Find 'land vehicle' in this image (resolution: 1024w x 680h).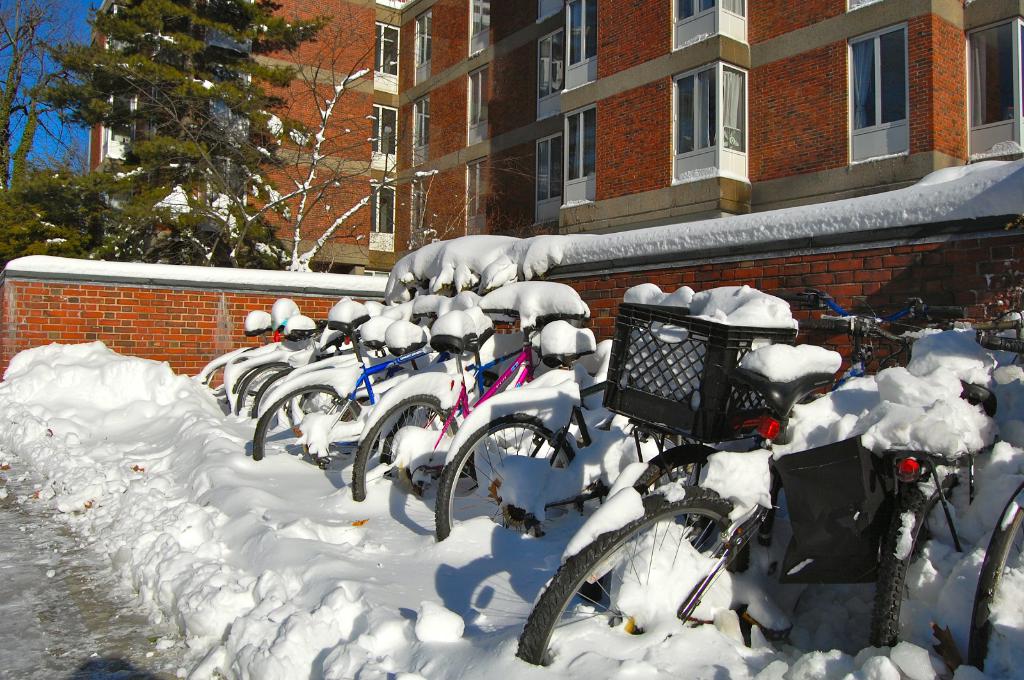
348, 283, 601, 507.
